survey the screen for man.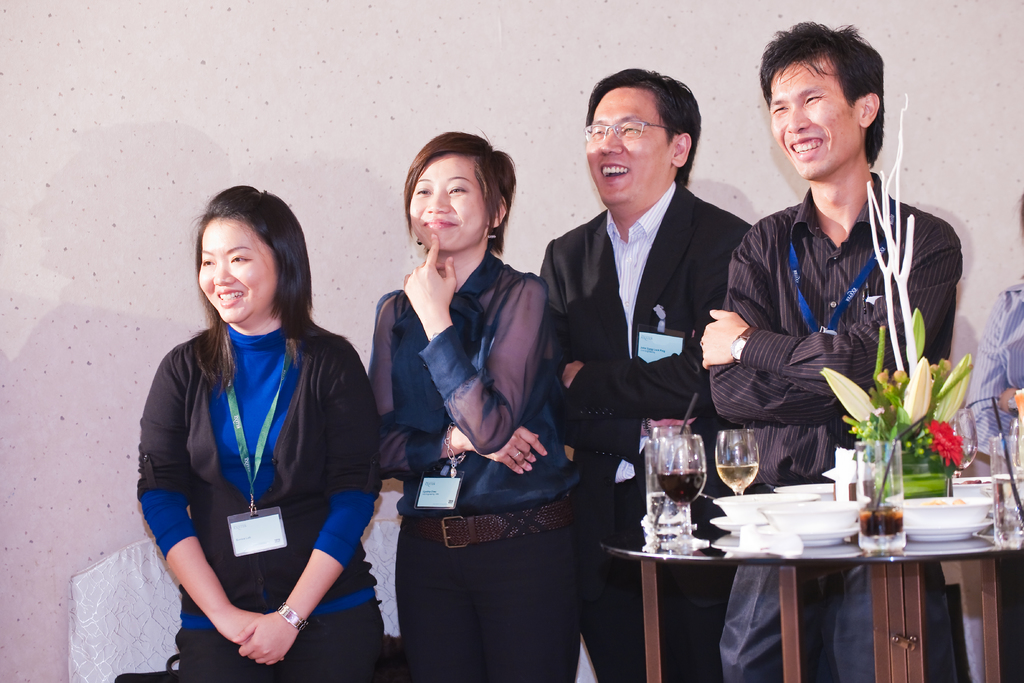
Survey found: BBox(537, 74, 753, 534).
